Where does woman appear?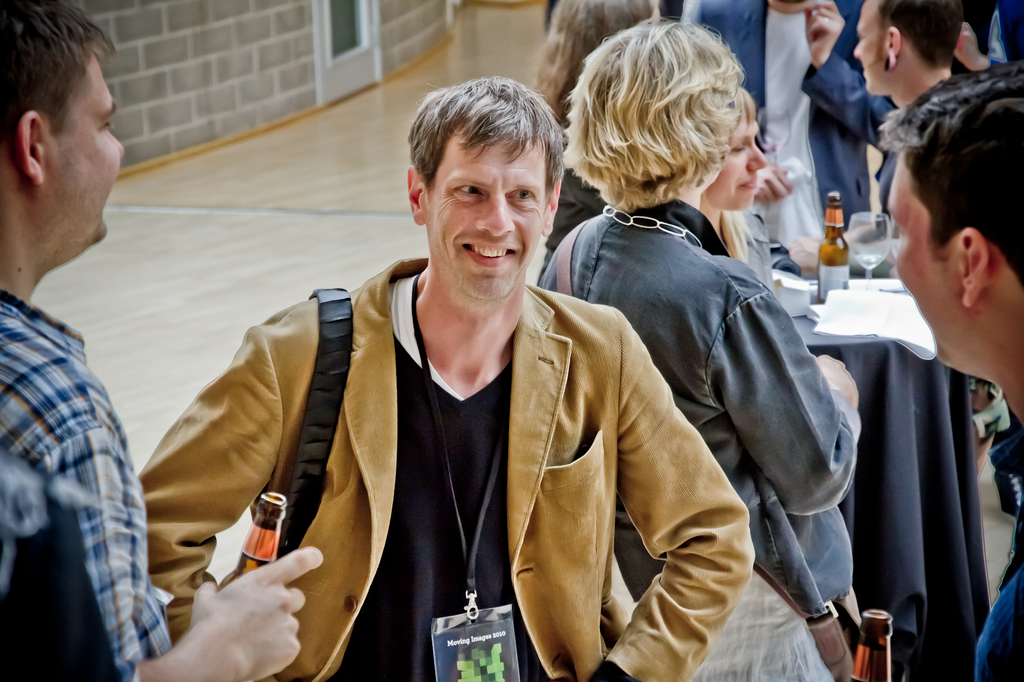
Appears at (left=560, top=30, right=863, bottom=677).
